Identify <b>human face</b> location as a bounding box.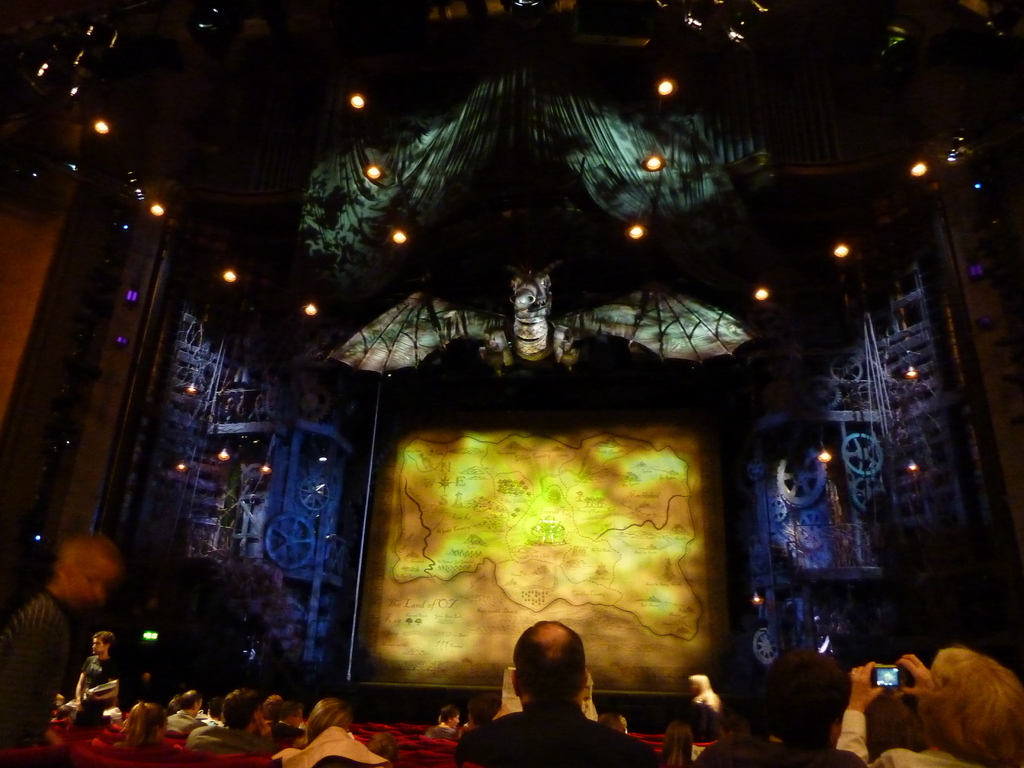
70/571/112/608.
